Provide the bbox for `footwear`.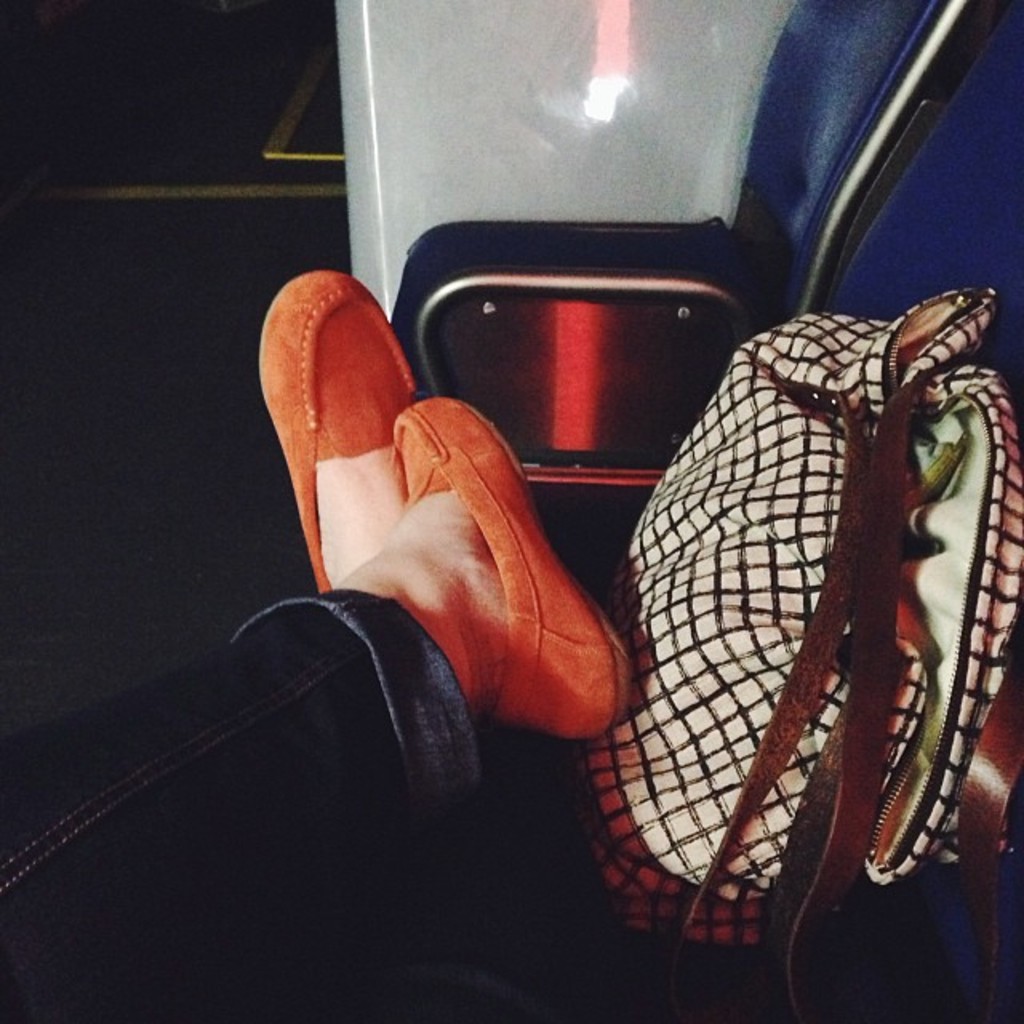
[left=258, top=269, right=413, bottom=606].
